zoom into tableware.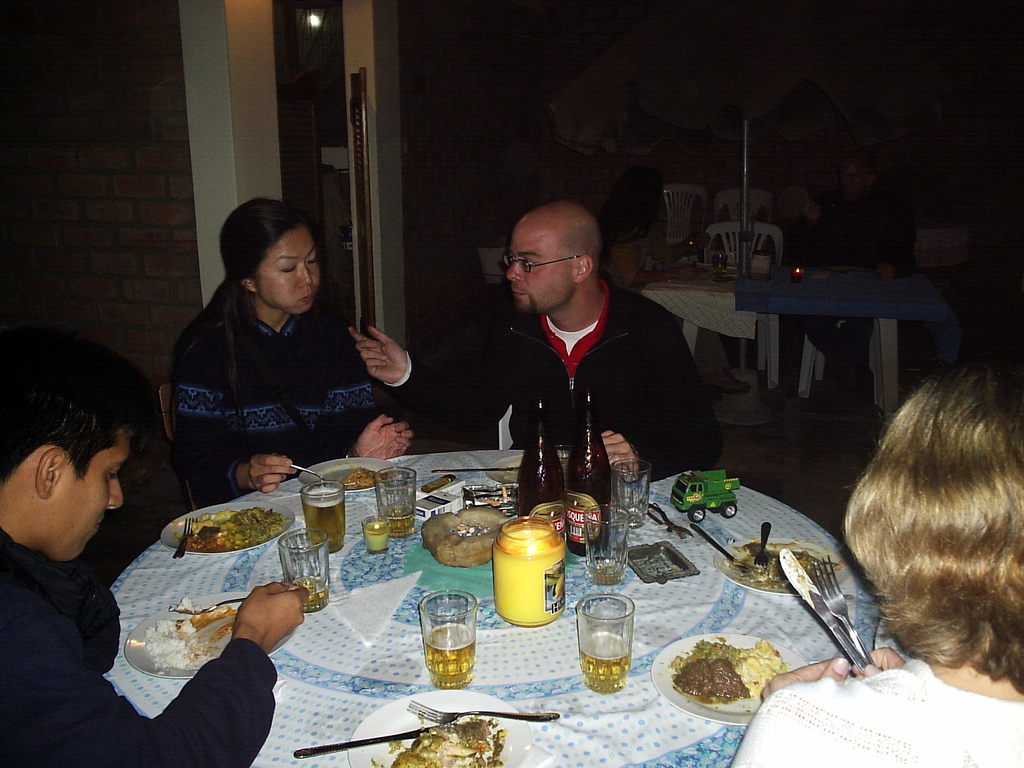
Zoom target: x1=578, y1=605, x2=650, y2=694.
